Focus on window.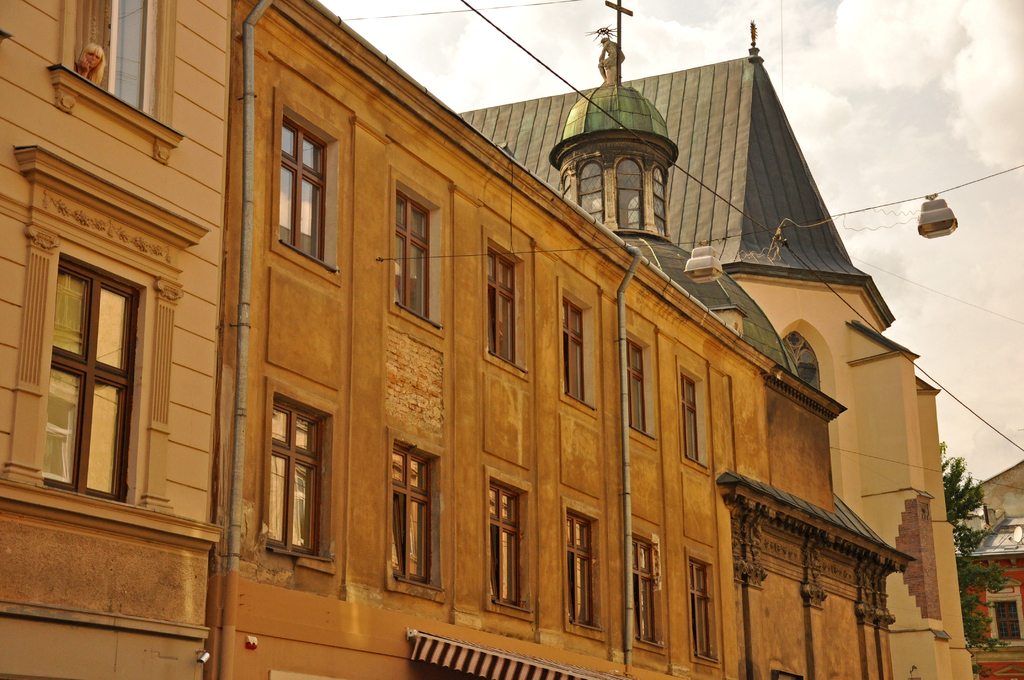
Focused at 16,197,176,530.
